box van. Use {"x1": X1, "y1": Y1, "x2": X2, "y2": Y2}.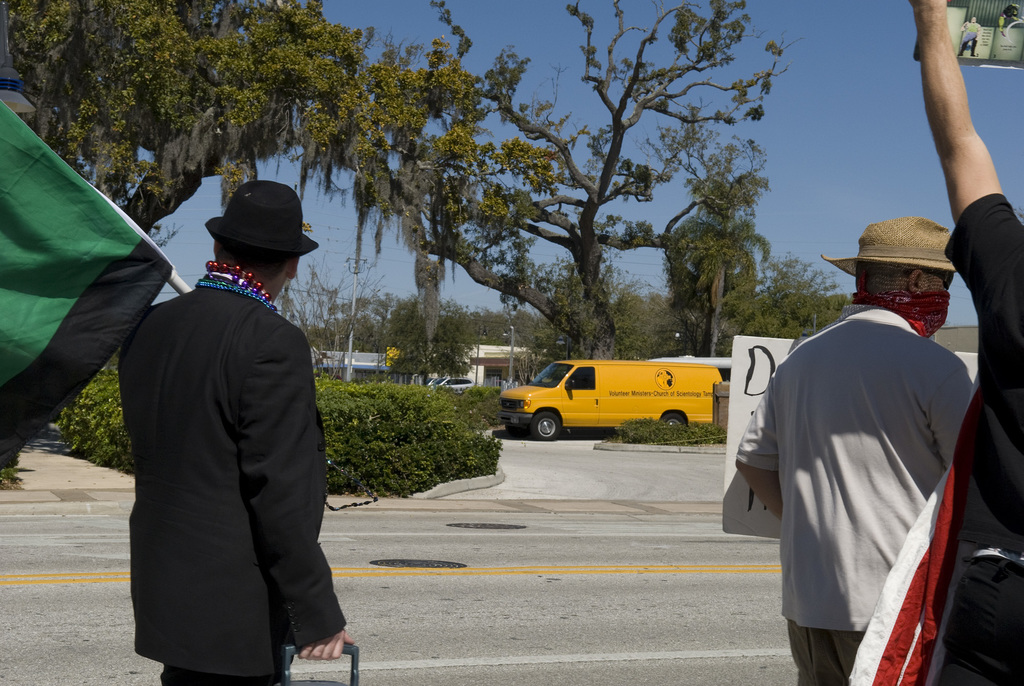
{"x1": 500, "y1": 356, "x2": 723, "y2": 441}.
